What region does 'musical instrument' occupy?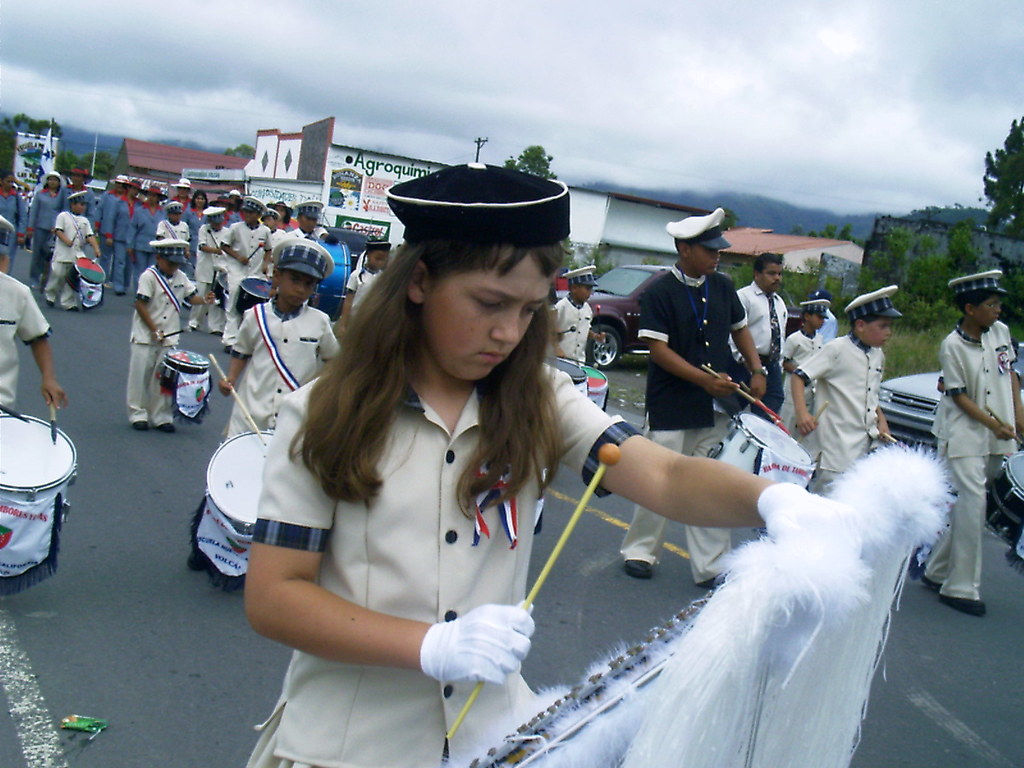
703:408:822:497.
